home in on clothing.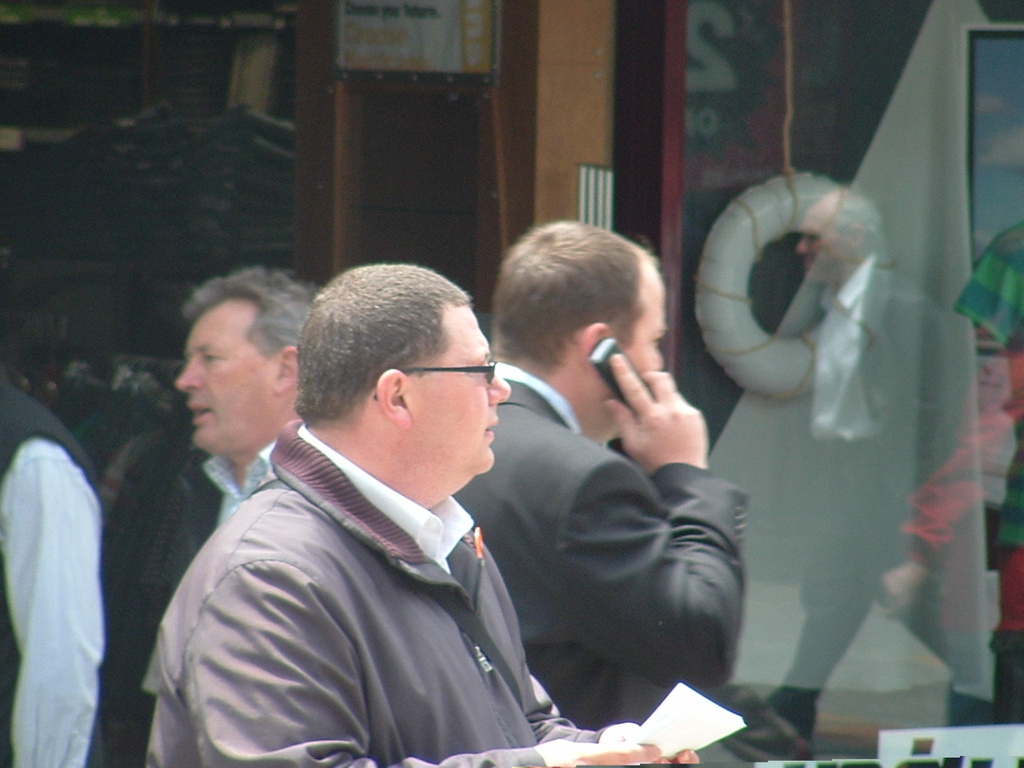
Homed in at bbox=[445, 359, 750, 733].
